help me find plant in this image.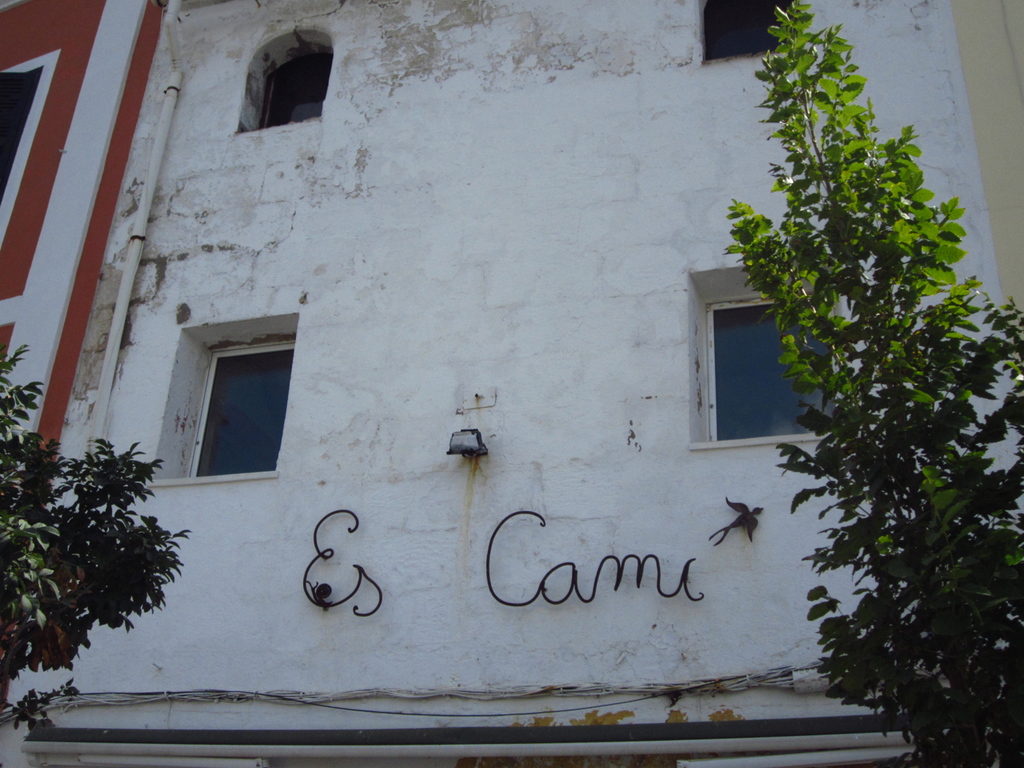
Found it: l=727, t=0, r=1023, b=767.
